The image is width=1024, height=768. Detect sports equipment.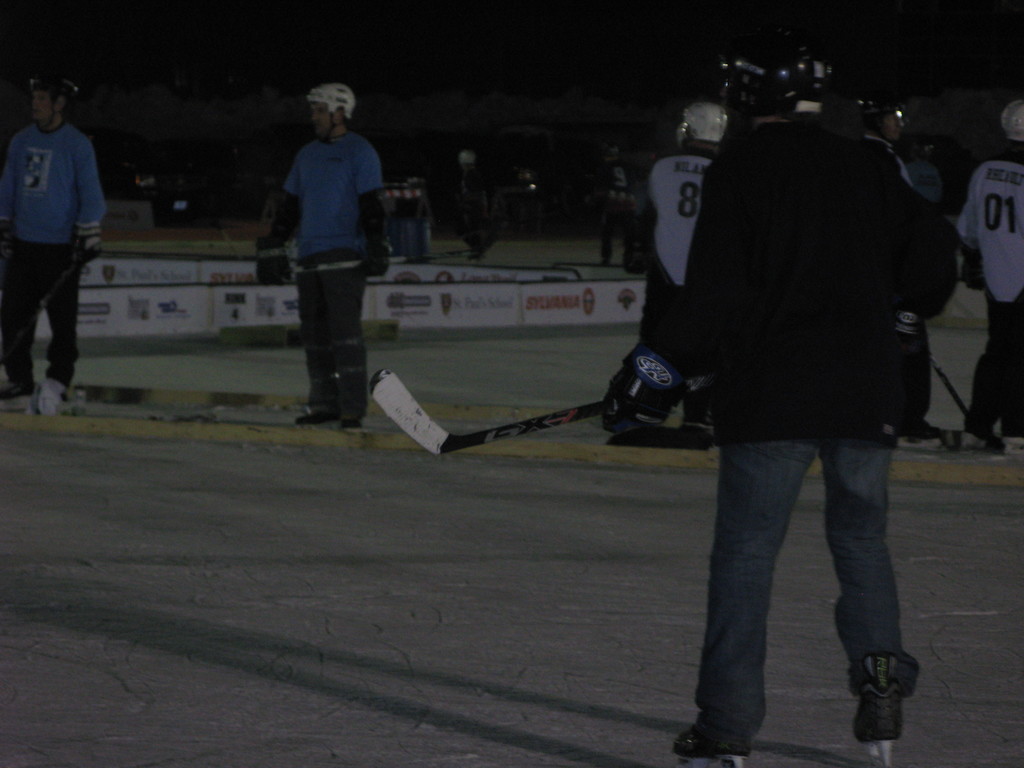
Detection: region(27, 74, 81, 130).
